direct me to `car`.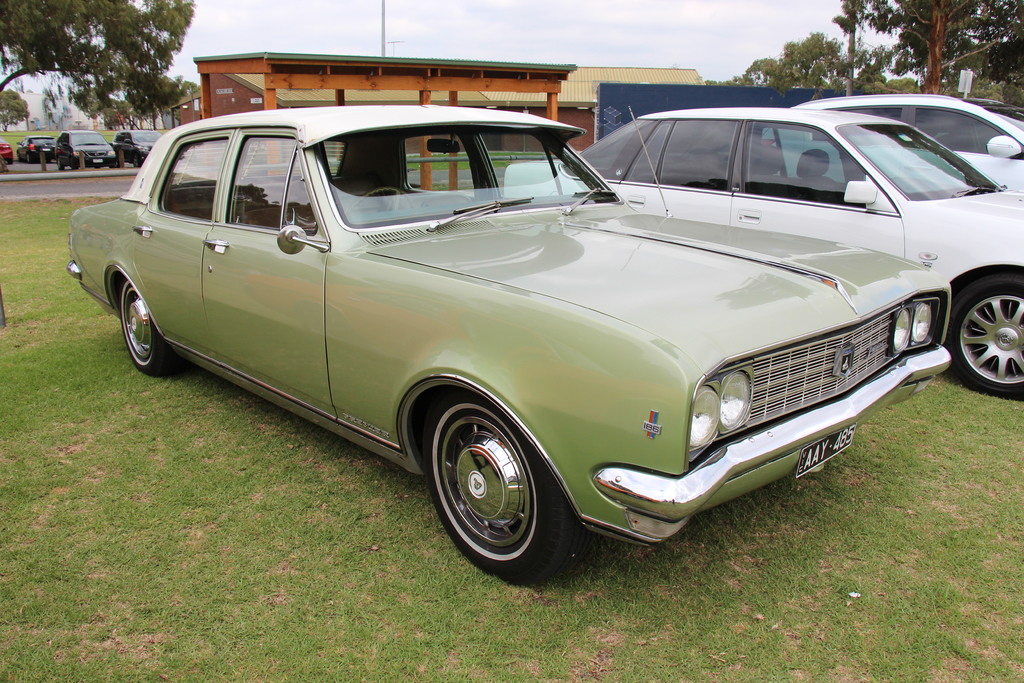
Direction: box(504, 106, 1023, 398).
